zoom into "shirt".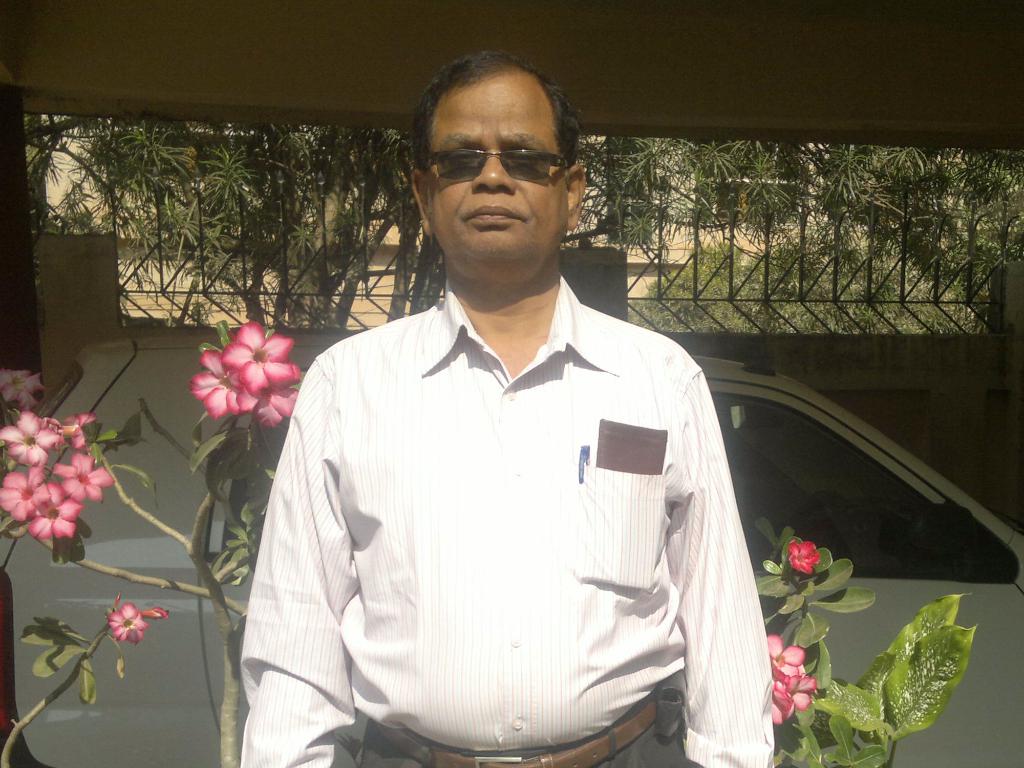
Zoom target: box(239, 266, 777, 767).
